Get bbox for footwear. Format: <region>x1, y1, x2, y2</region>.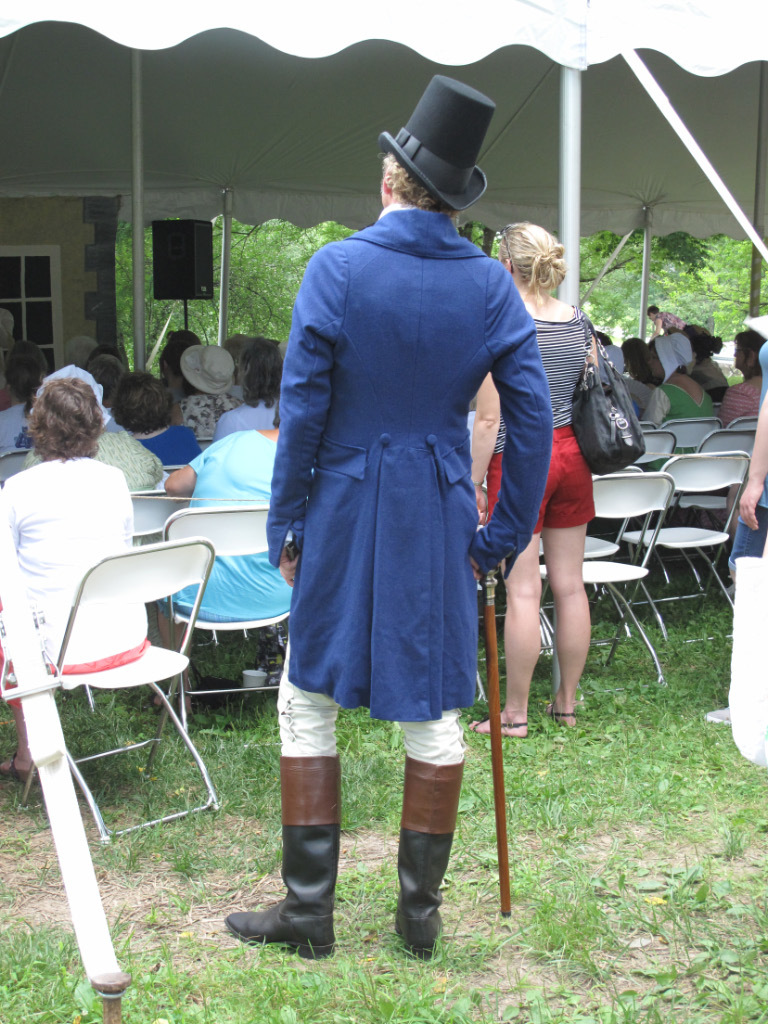
<region>473, 700, 529, 741</region>.
